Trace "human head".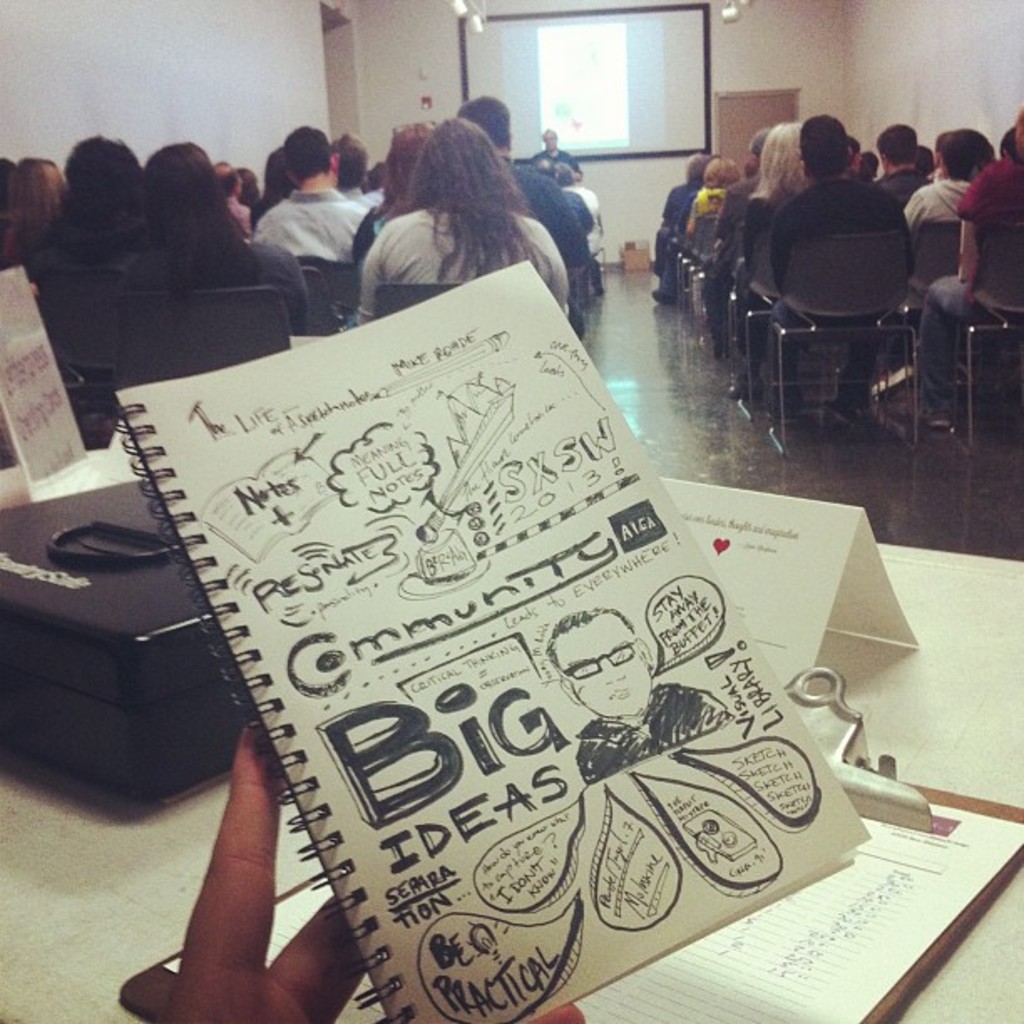
Traced to region(706, 151, 743, 186).
